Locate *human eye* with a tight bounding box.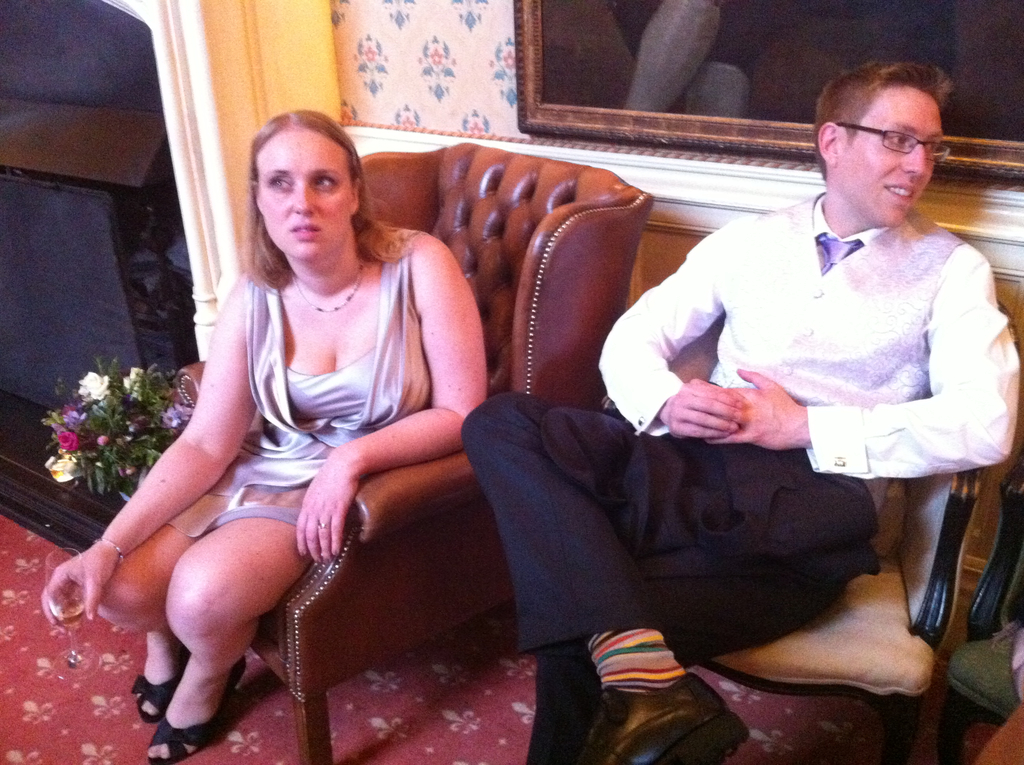
(269, 175, 294, 189).
